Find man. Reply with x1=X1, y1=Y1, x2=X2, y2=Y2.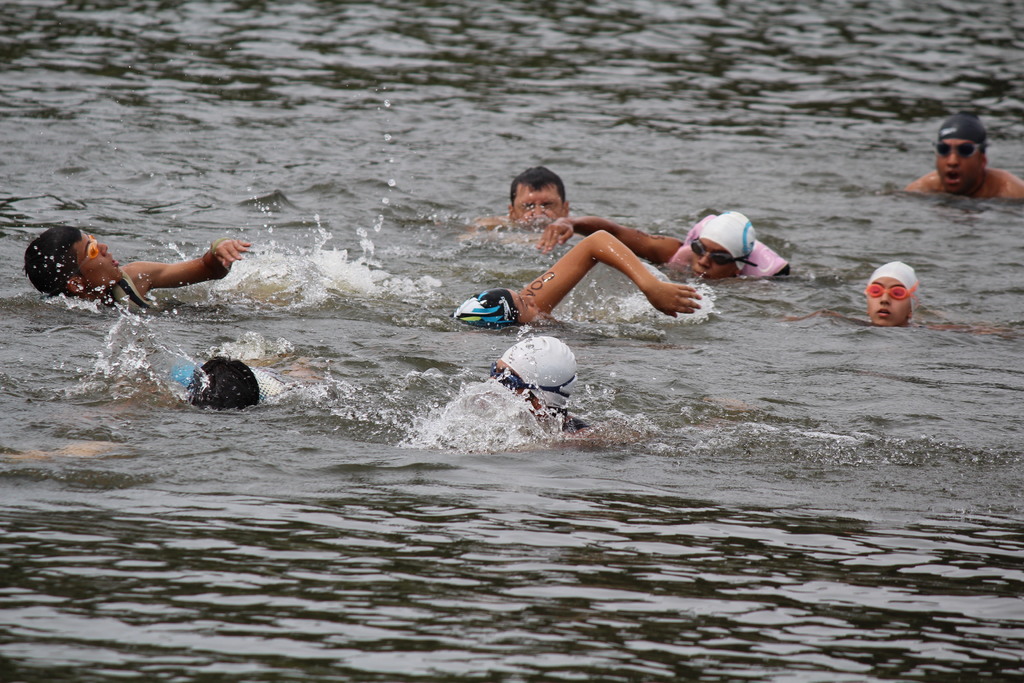
x1=812, y1=258, x2=1000, y2=334.
